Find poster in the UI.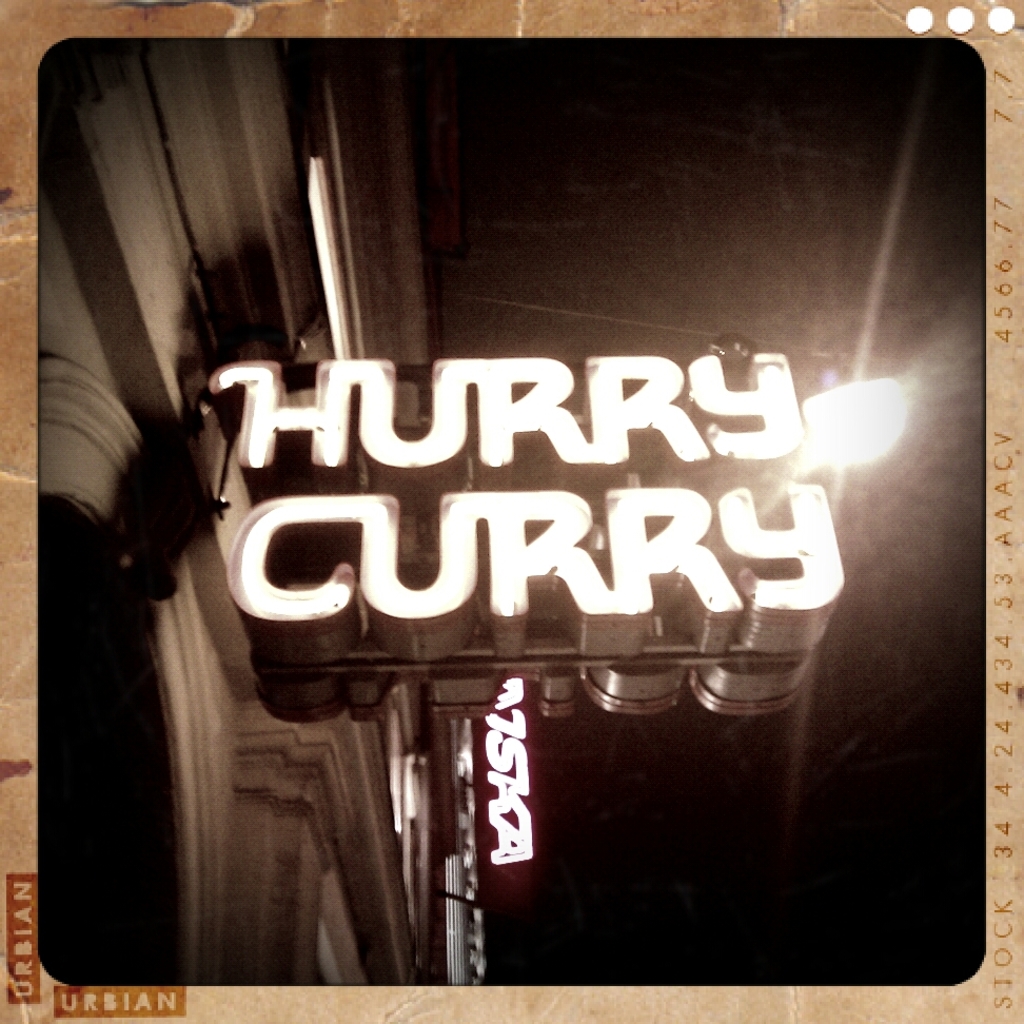
UI element at 0, 0, 1023, 1023.
